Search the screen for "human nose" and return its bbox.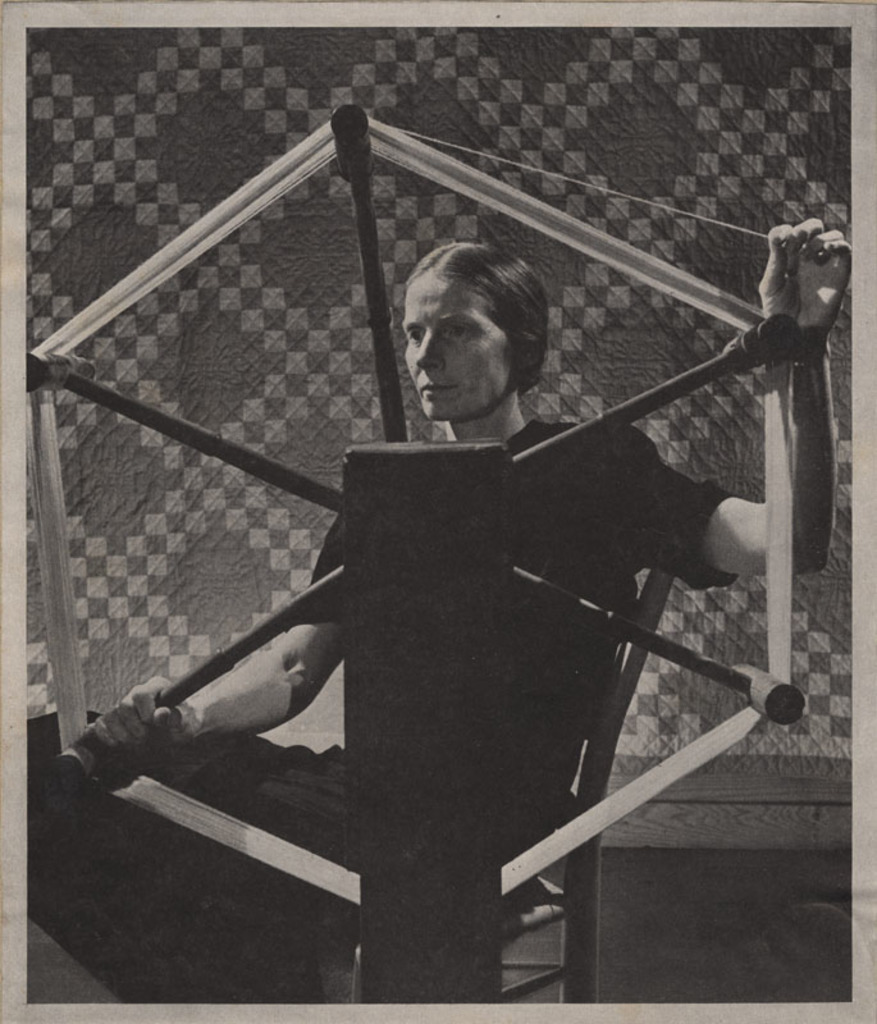
Found: 415,329,444,374.
